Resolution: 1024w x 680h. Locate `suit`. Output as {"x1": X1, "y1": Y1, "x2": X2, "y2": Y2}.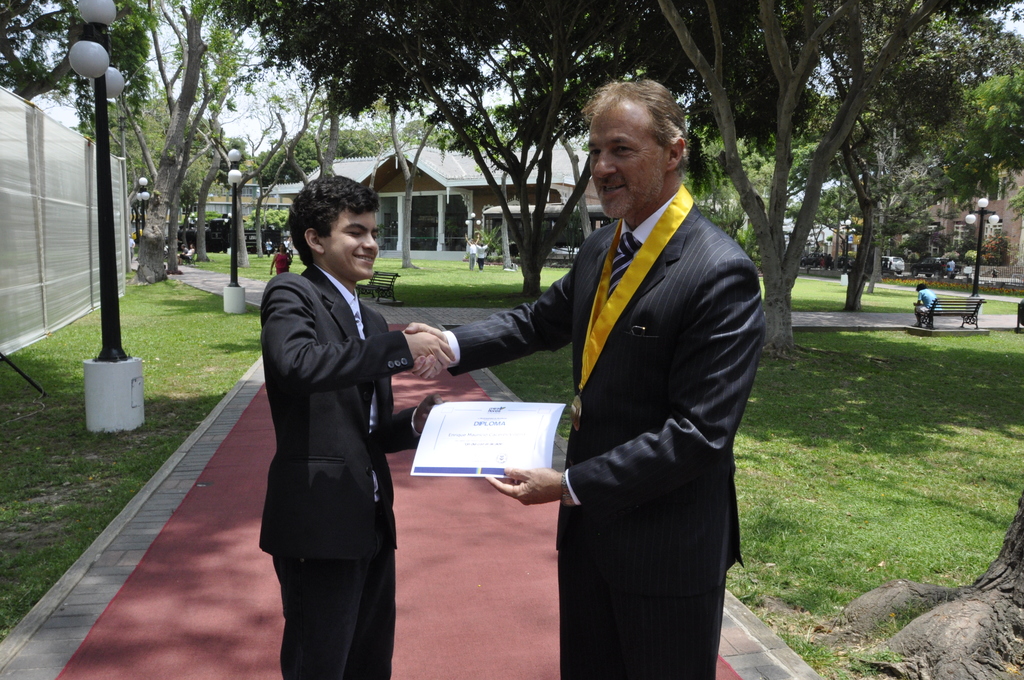
{"x1": 244, "y1": 193, "x2": 433, "y2": 670}.
